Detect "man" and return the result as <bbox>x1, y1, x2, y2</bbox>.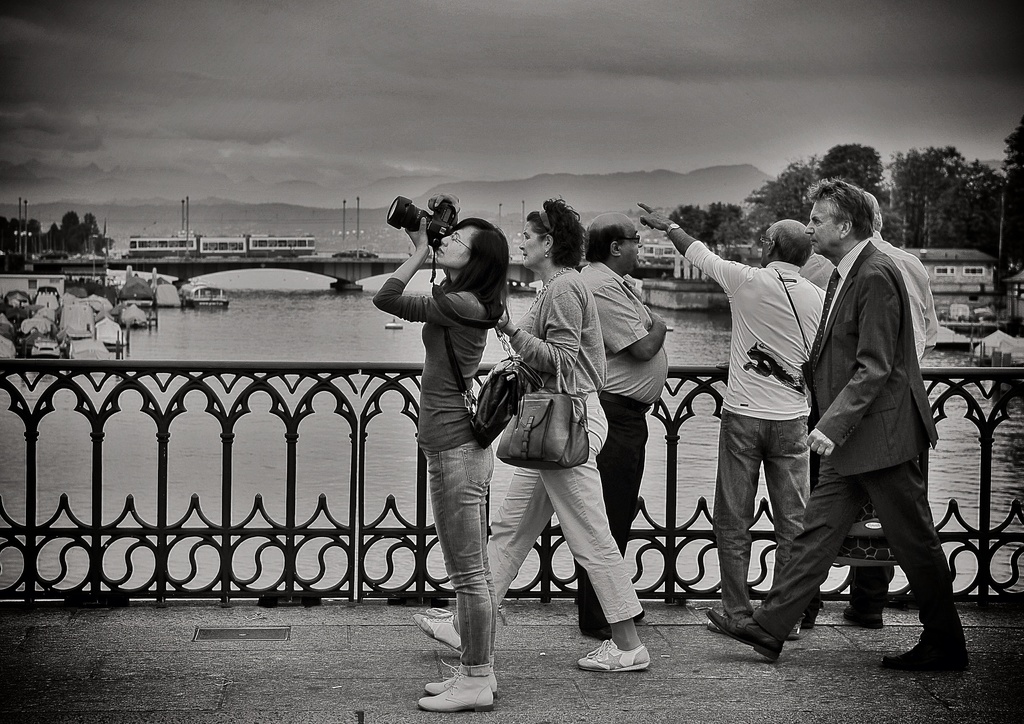
<bbox>706, 184, 964, 673</bbox>.
